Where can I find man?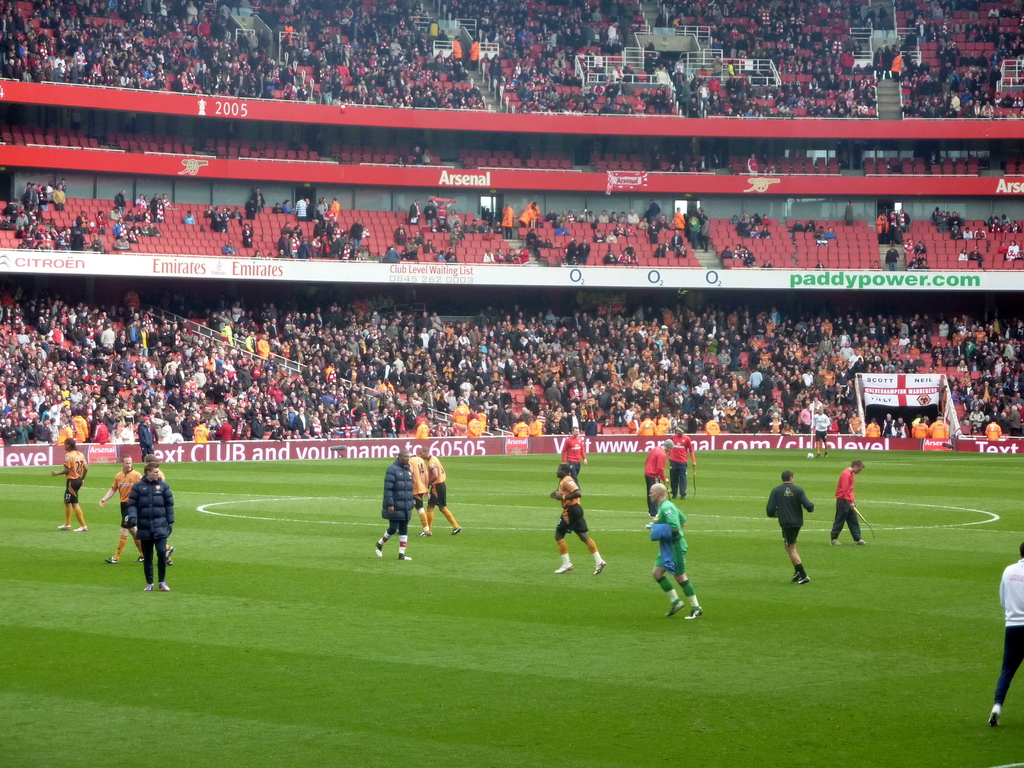
You can find it at 545, 210, 556, 221.
